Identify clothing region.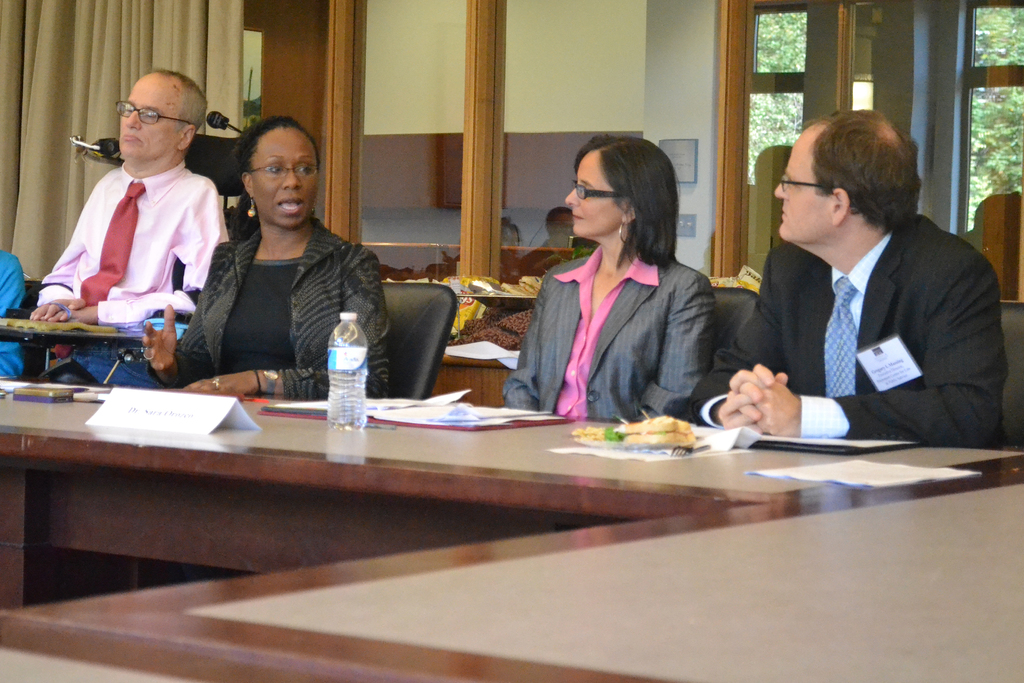
Region: detection(670, 192, 1023, 438).
